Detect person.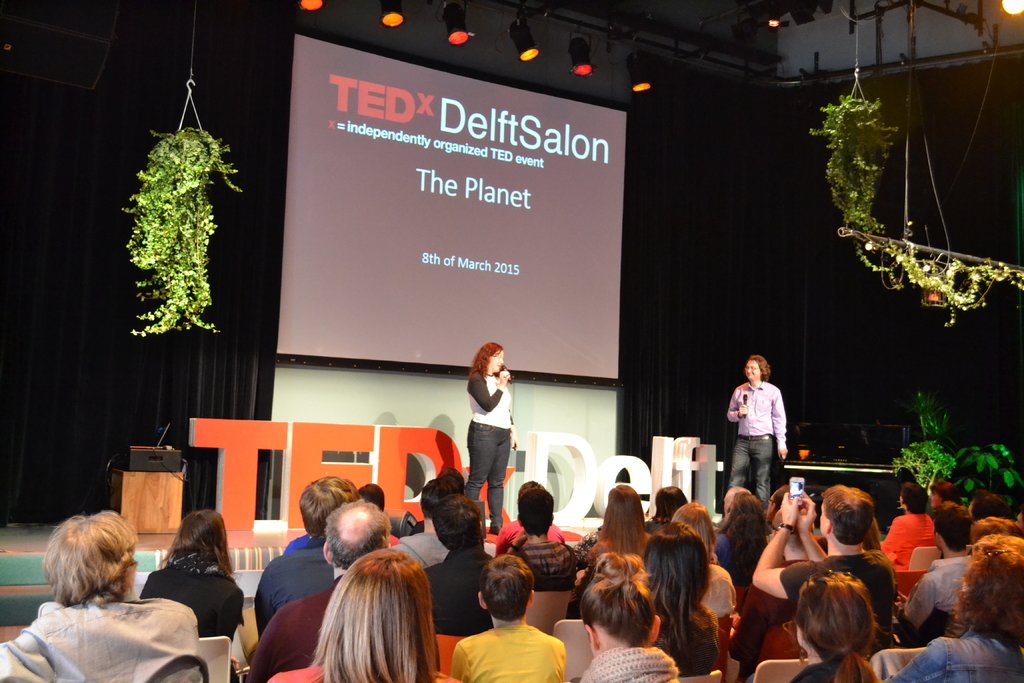
Detected at pyautogui.locateOnScreen(420, 490, 497, 638).
